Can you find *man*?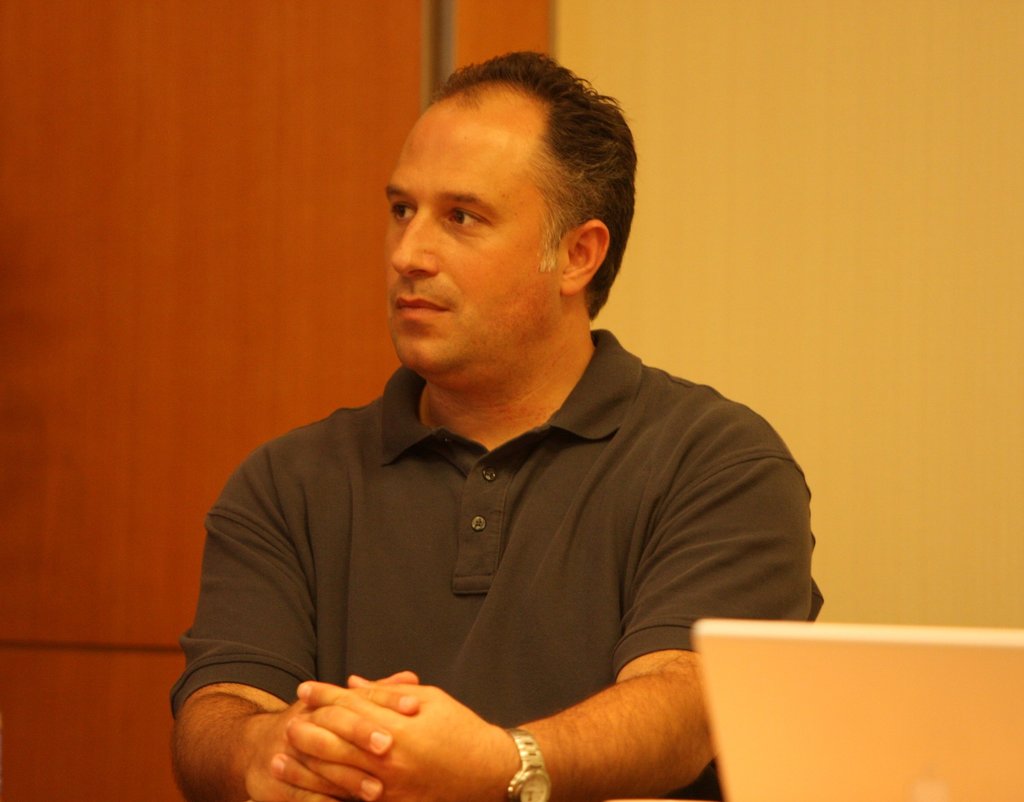
Yes, bounding box: 165 45 822 801.
